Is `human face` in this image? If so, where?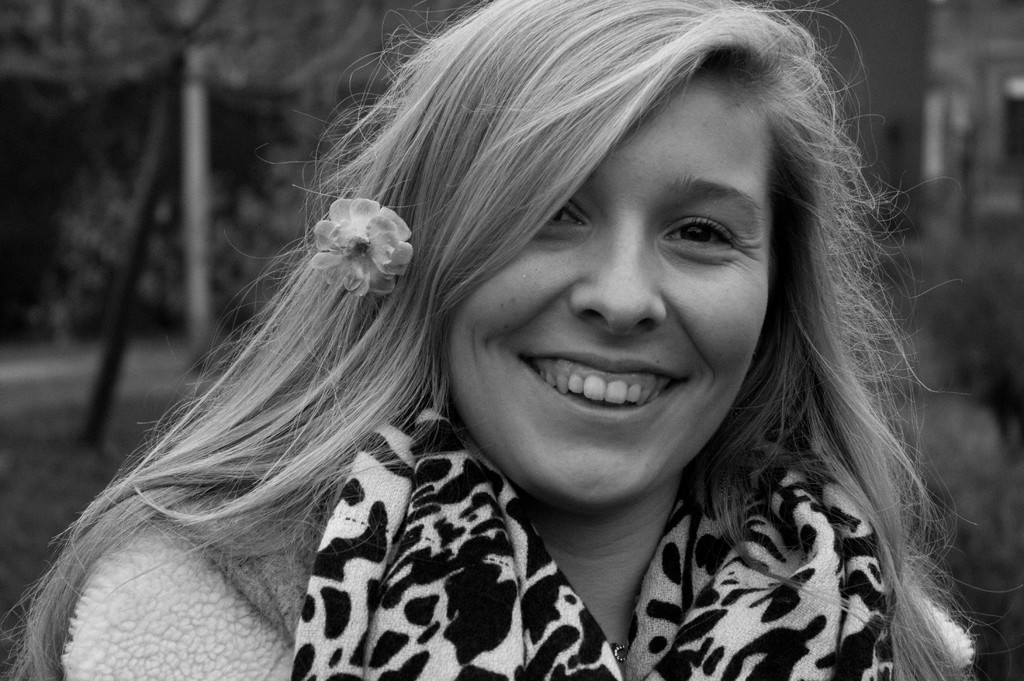
Yes, at left=442, top=76, right=772, bottom=506.
